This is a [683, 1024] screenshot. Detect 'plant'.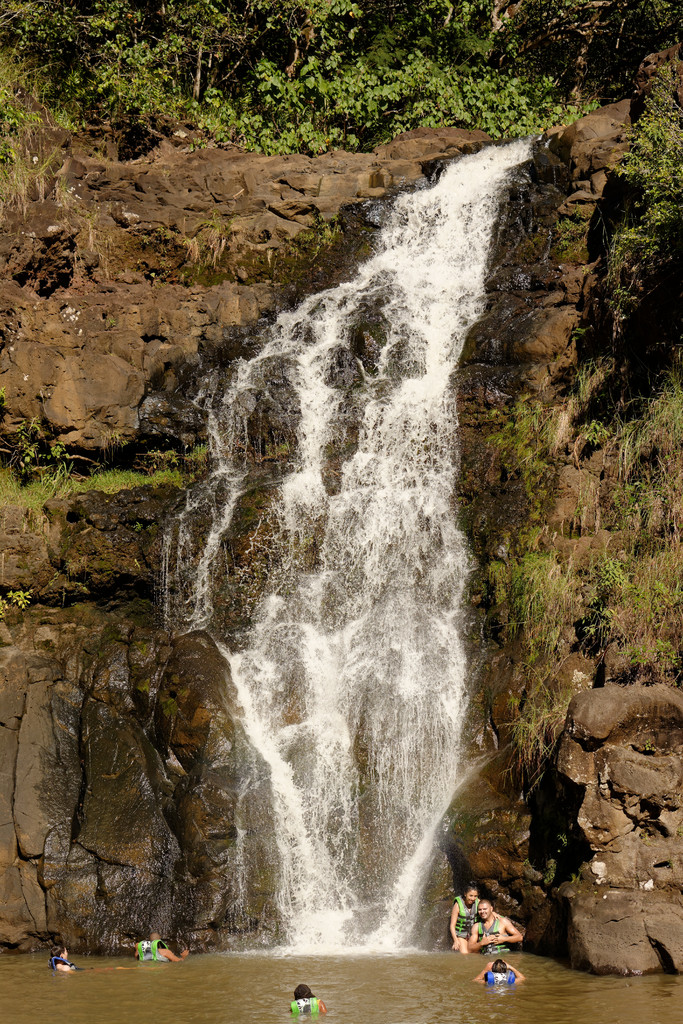
locate(0, 580, 40, 612).
